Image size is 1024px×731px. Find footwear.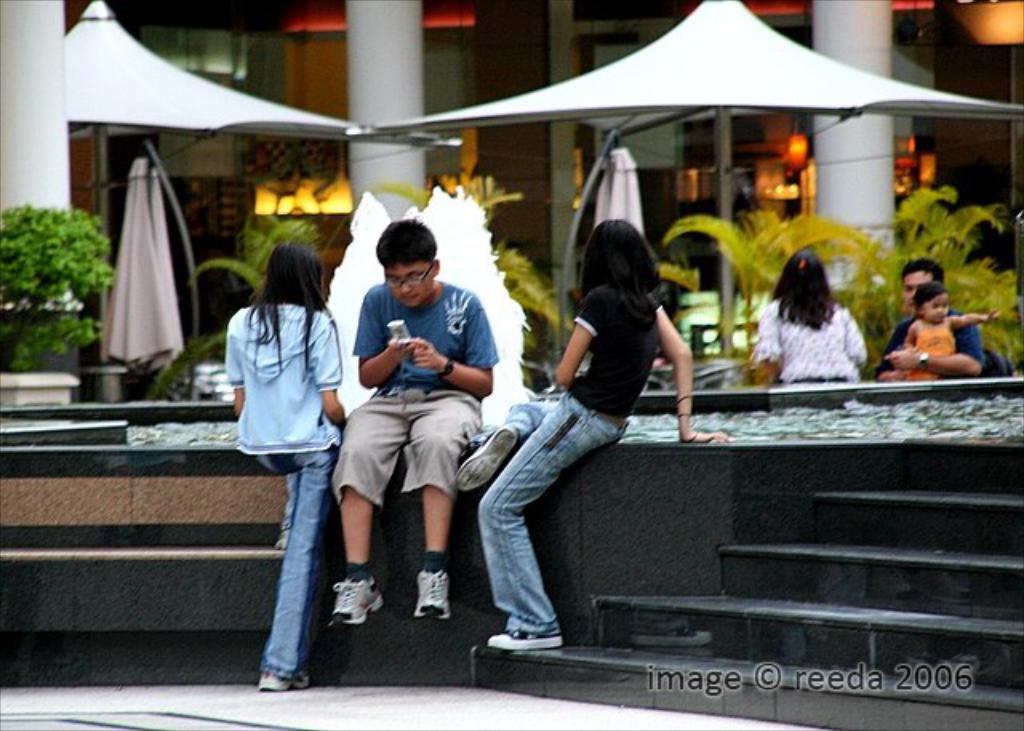
x1=275 y1=531 x2=286 y2=547.
